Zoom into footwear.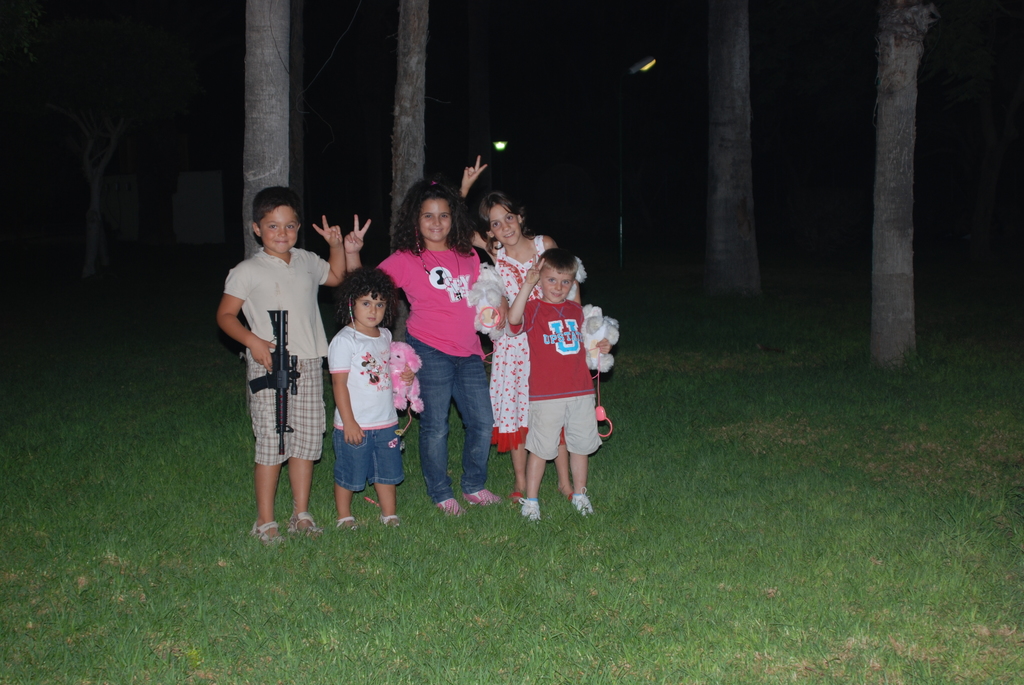
Zoom target: left=382, top=516, right=401, bottom=530.
